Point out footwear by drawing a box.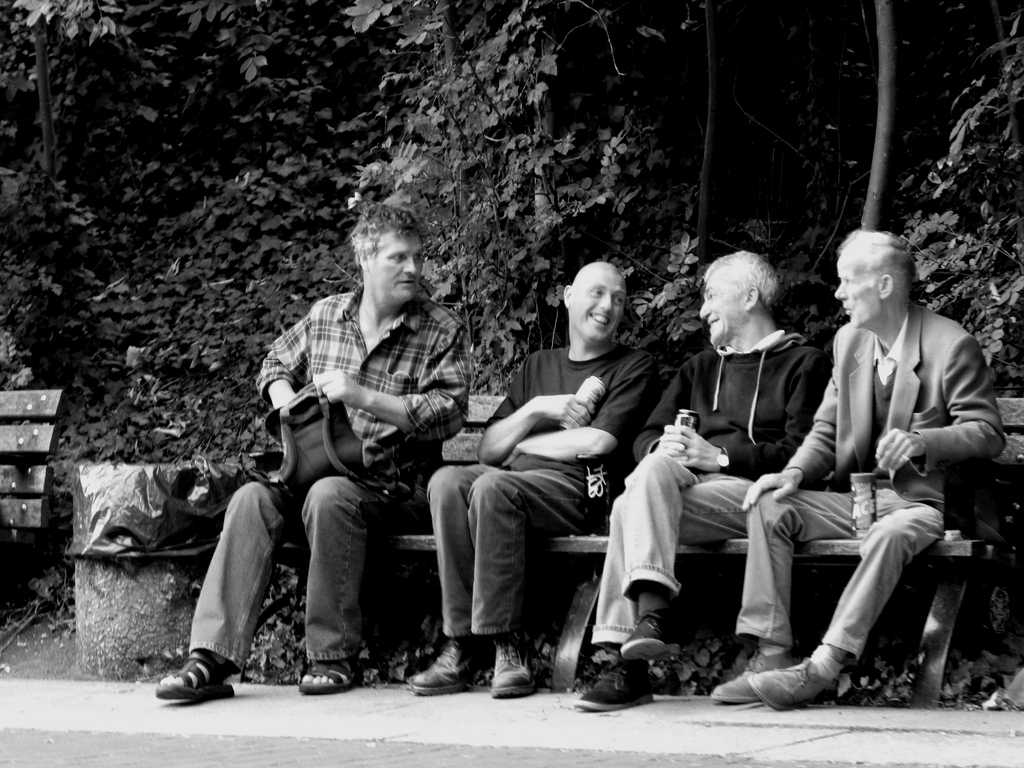
rect(494, 636, 536, 698).
